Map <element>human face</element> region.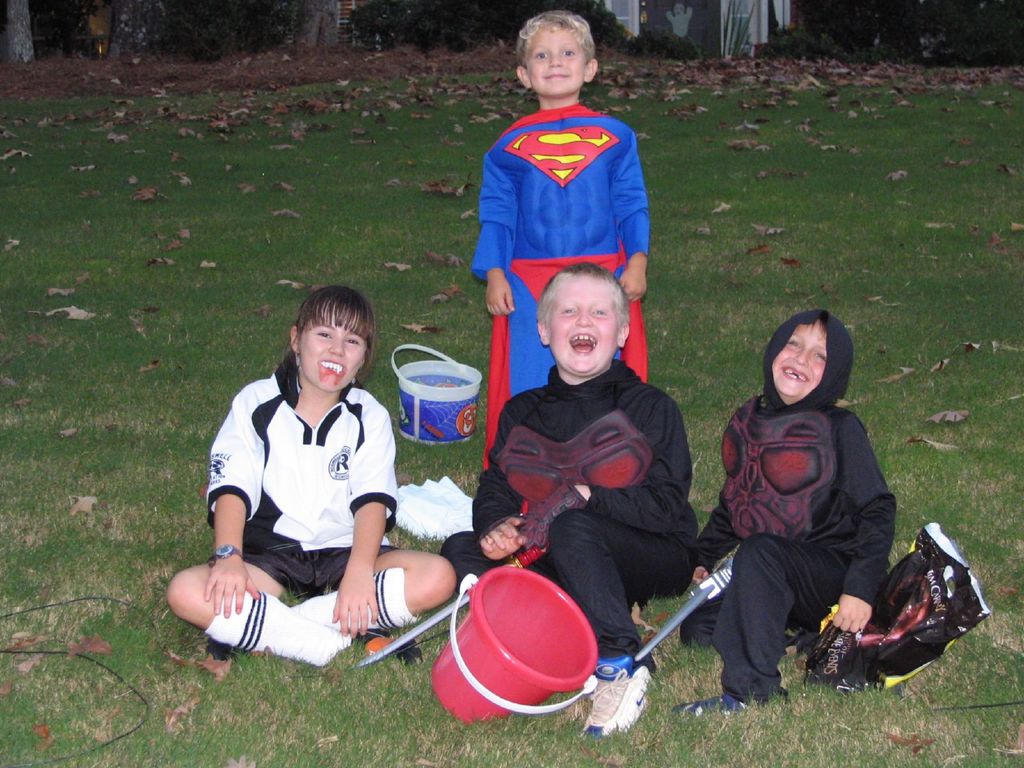
Mapped to x1=531, y1=23, x2=582, y2=93.
